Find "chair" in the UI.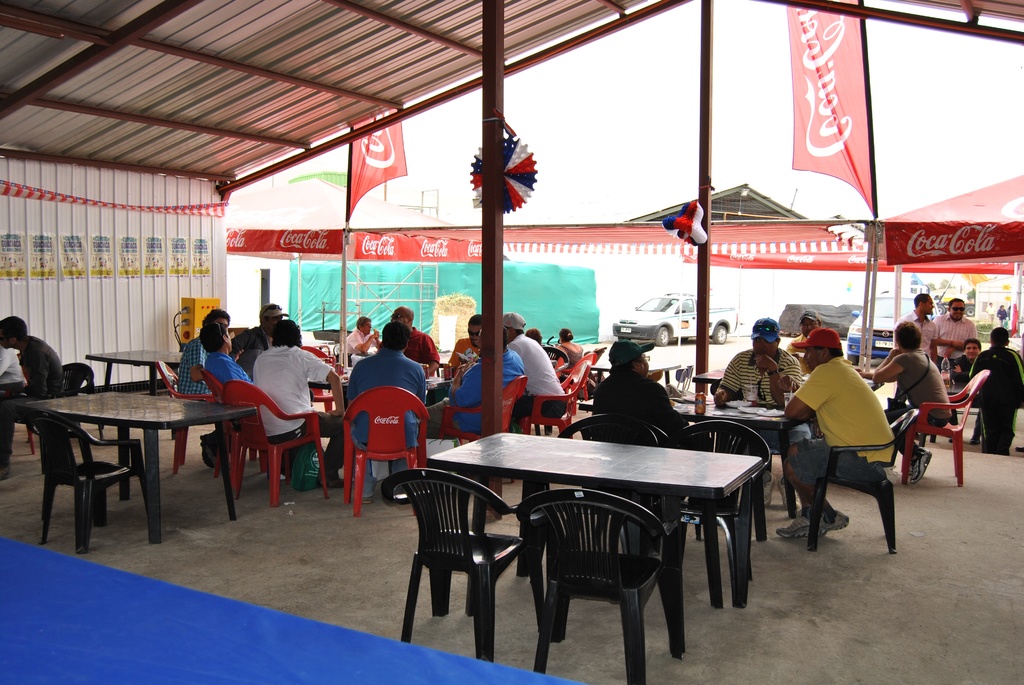
UI element at box(902, 369, 992, 491).
